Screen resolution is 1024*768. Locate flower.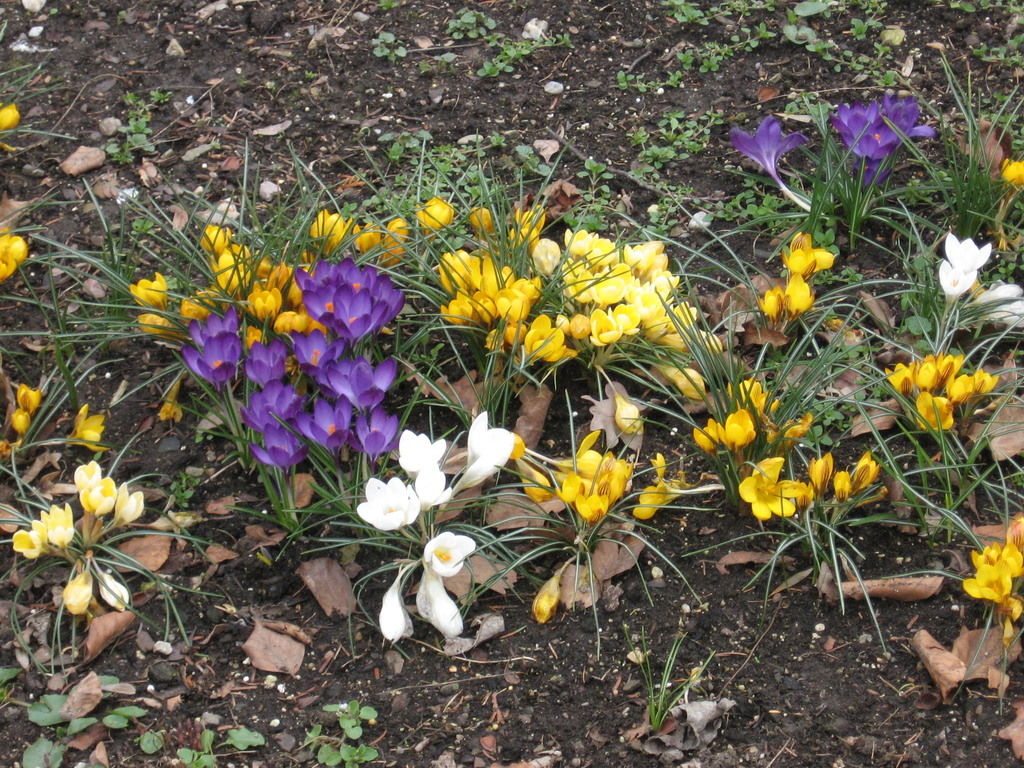
(x1=996, y1=152, x2=1023, y2=184).
